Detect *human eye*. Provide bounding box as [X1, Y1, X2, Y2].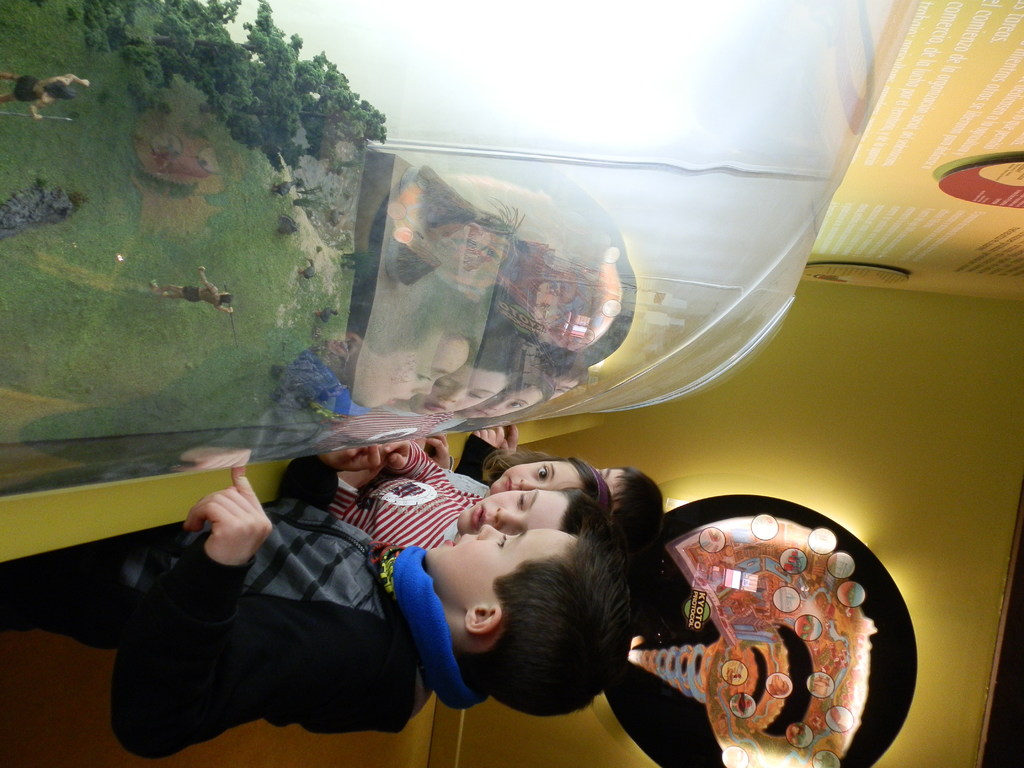
[535, 459, 551, 484].
